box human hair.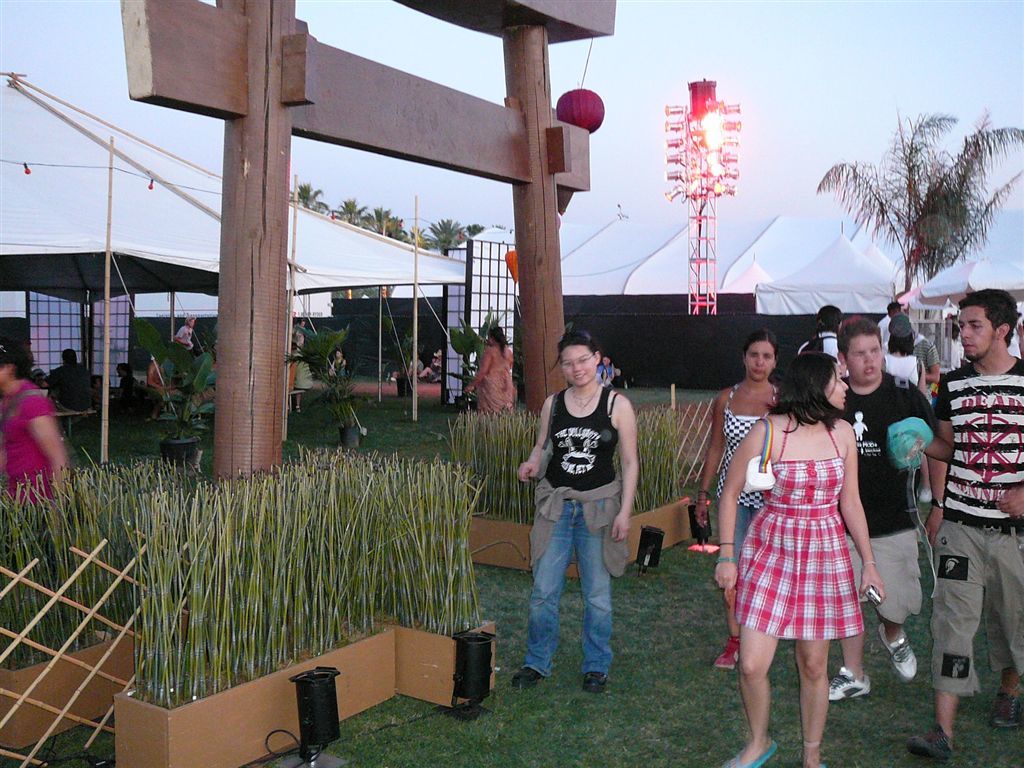
Rect(956, 292, 1021, 347).
